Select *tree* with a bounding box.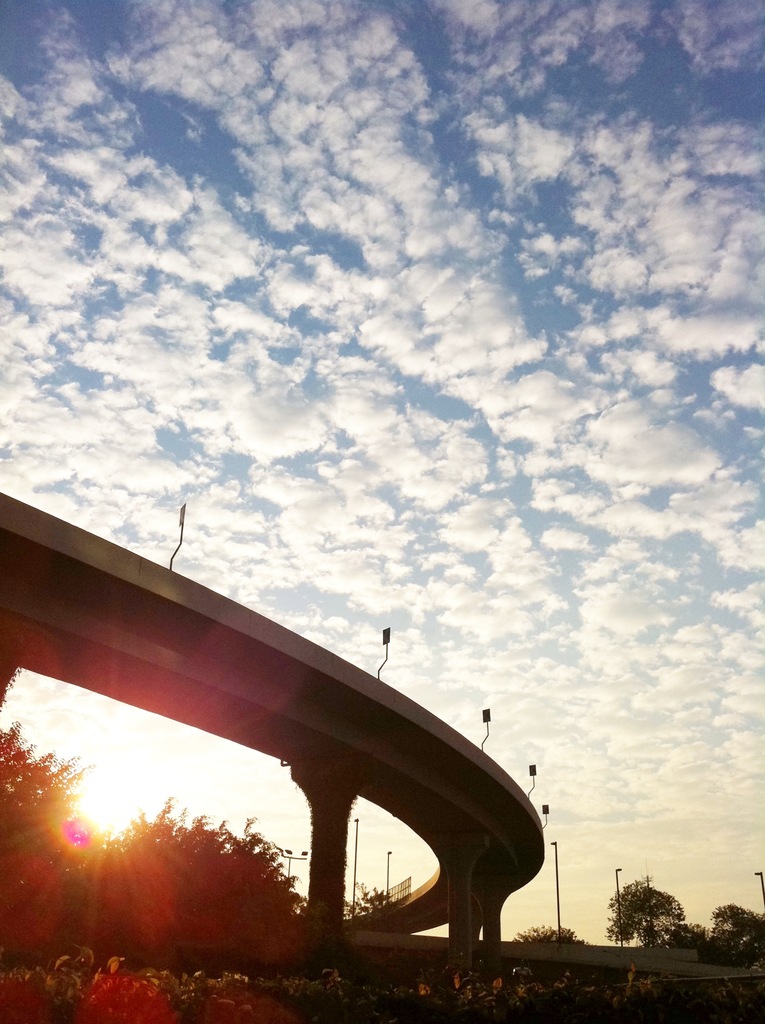
[707, 904, 764, 972].
